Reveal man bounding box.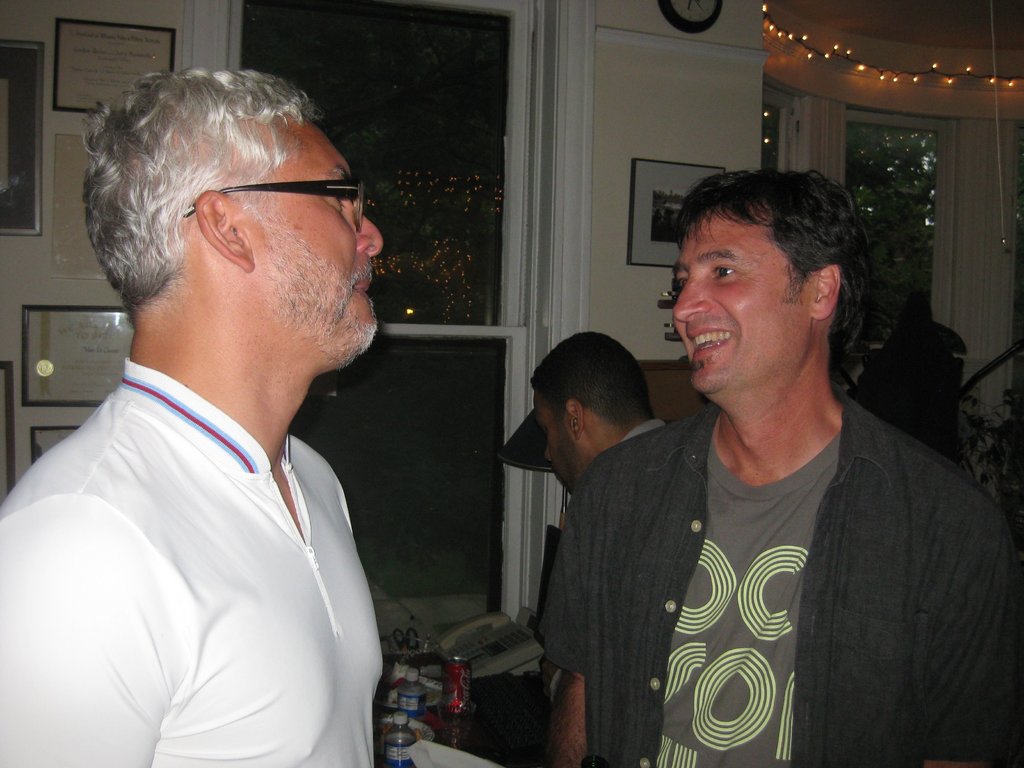
Revealed: Rect(542, 168, 1023, 767).
